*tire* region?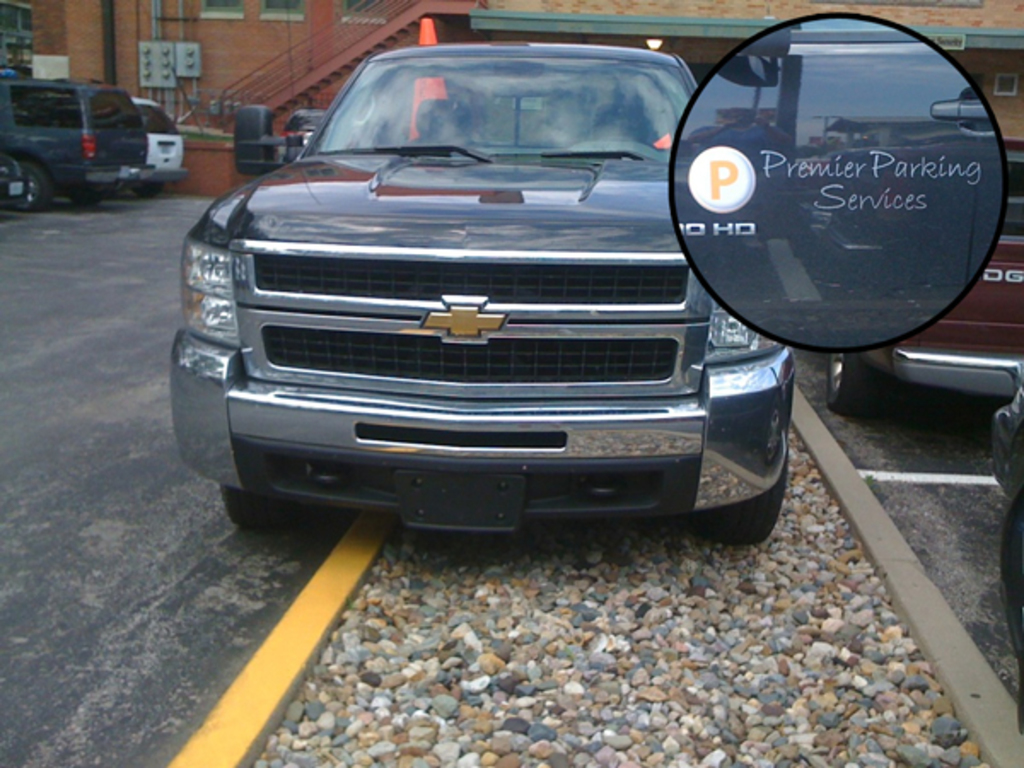
(left=70, top=183, right=109, bottom=210)
